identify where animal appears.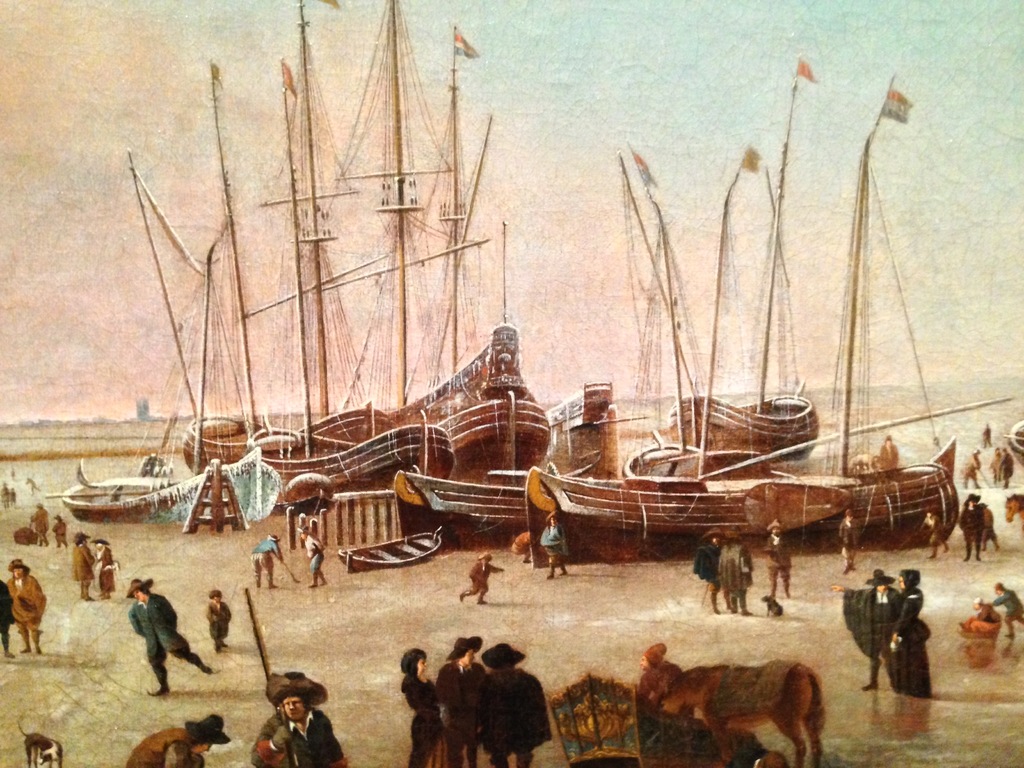
Appears at select_region(17, 712, 63, 767).
